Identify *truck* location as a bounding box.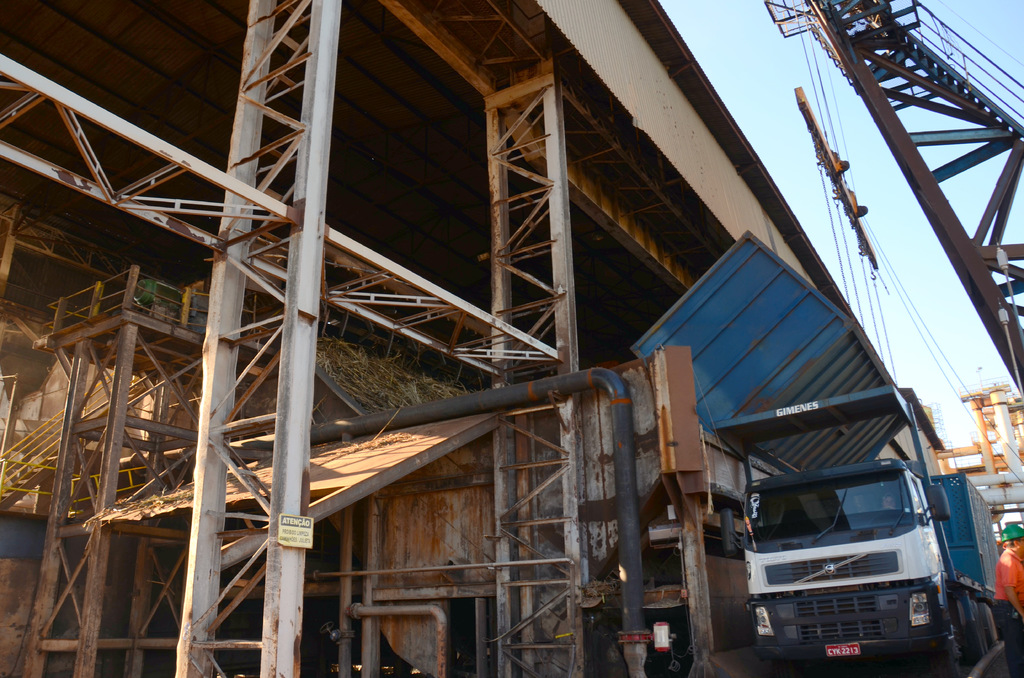
detection(725, 450, 1017, 666).
